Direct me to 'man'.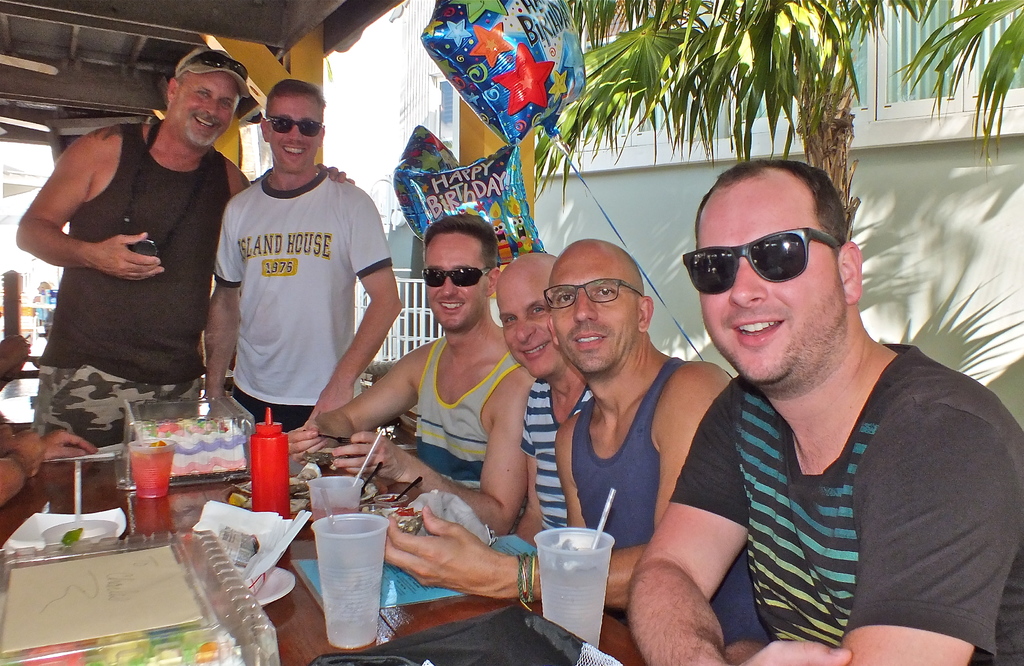
Direction: (495,254,594,553).
